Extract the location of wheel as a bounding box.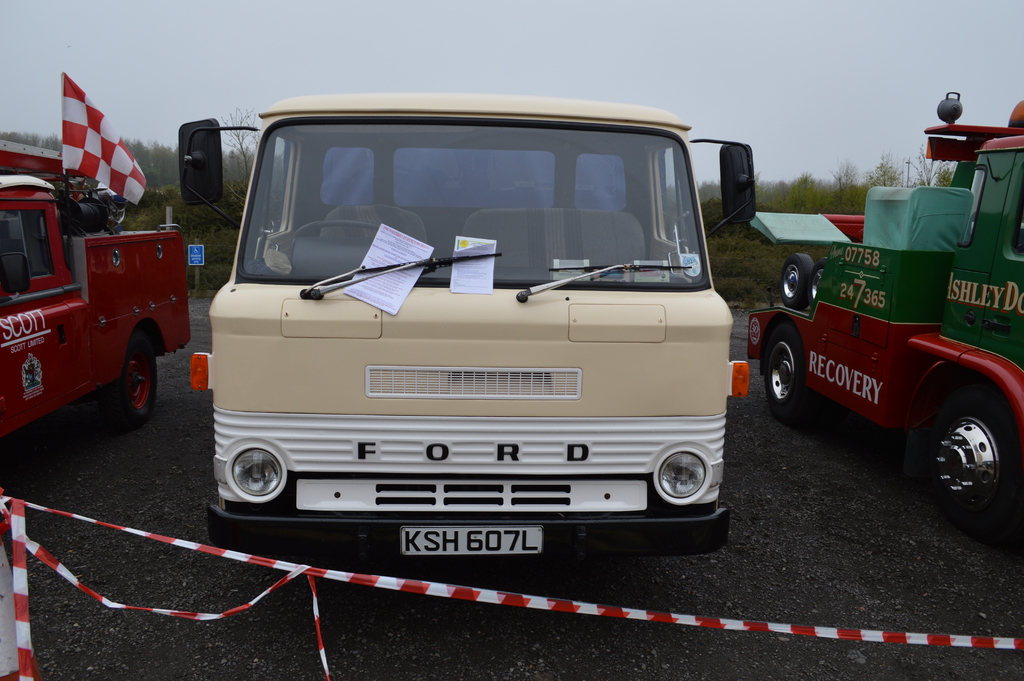
l=808, t=255, r=836, b=315.
